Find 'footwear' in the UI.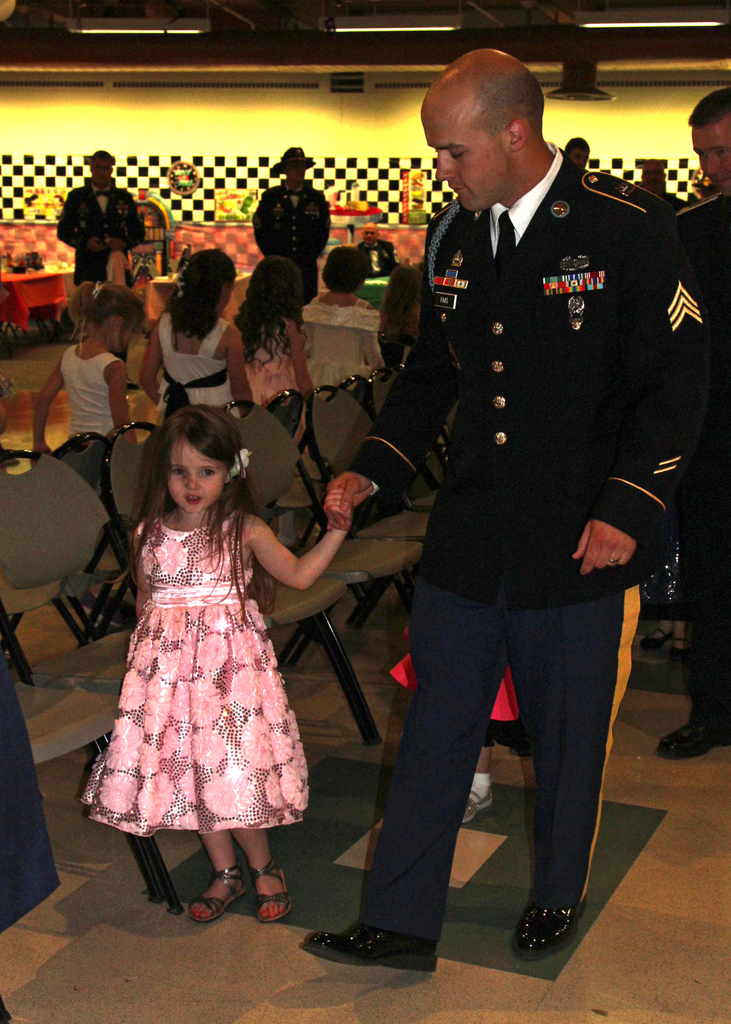
UI element at (left=296, top=927, right=438, bottom=977).
